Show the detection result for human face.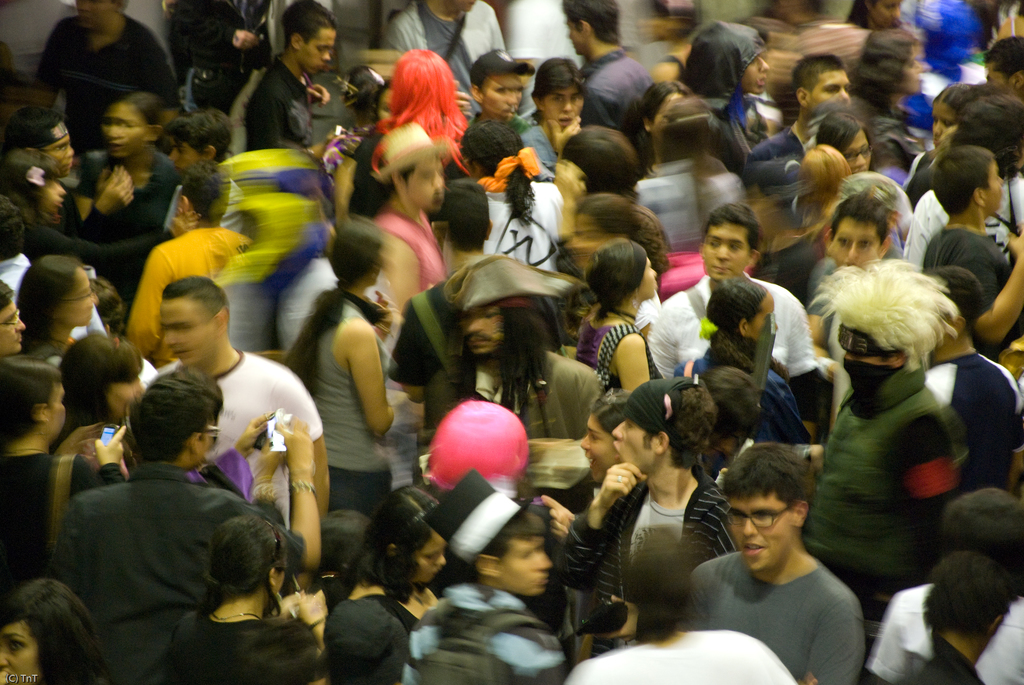
107/370/147/423.
